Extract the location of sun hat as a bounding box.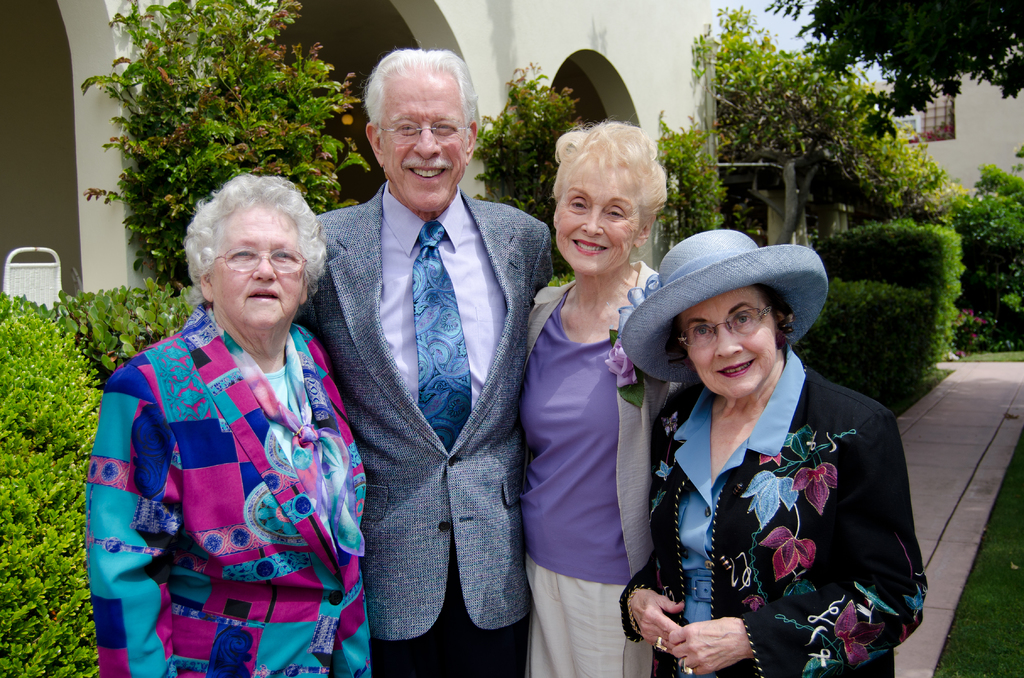
(left=620, top=227, right=825, bottom=387).
